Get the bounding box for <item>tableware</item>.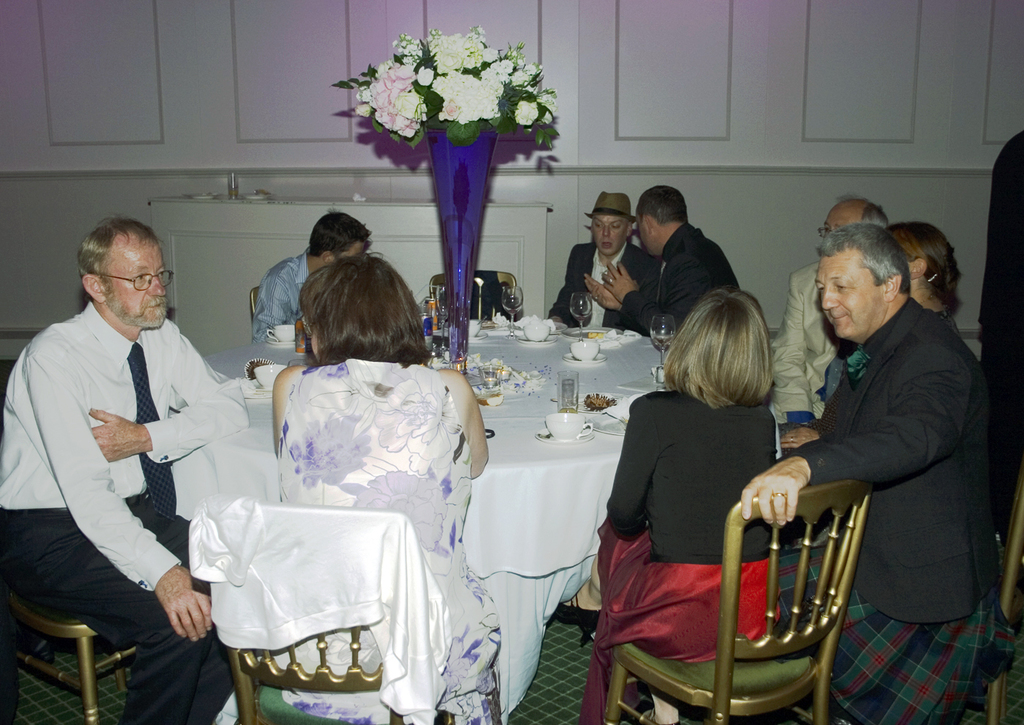
x1=562, y1=324, x2=622, y2=343.
